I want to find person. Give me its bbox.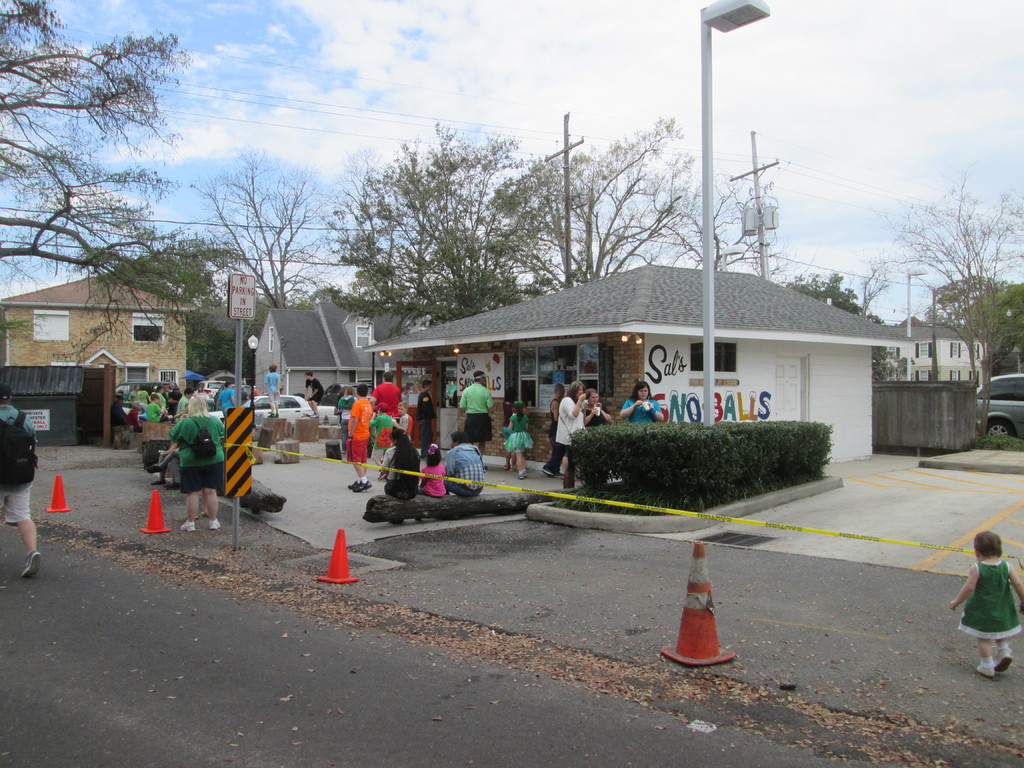
box=[349, 381, 383, 488].
